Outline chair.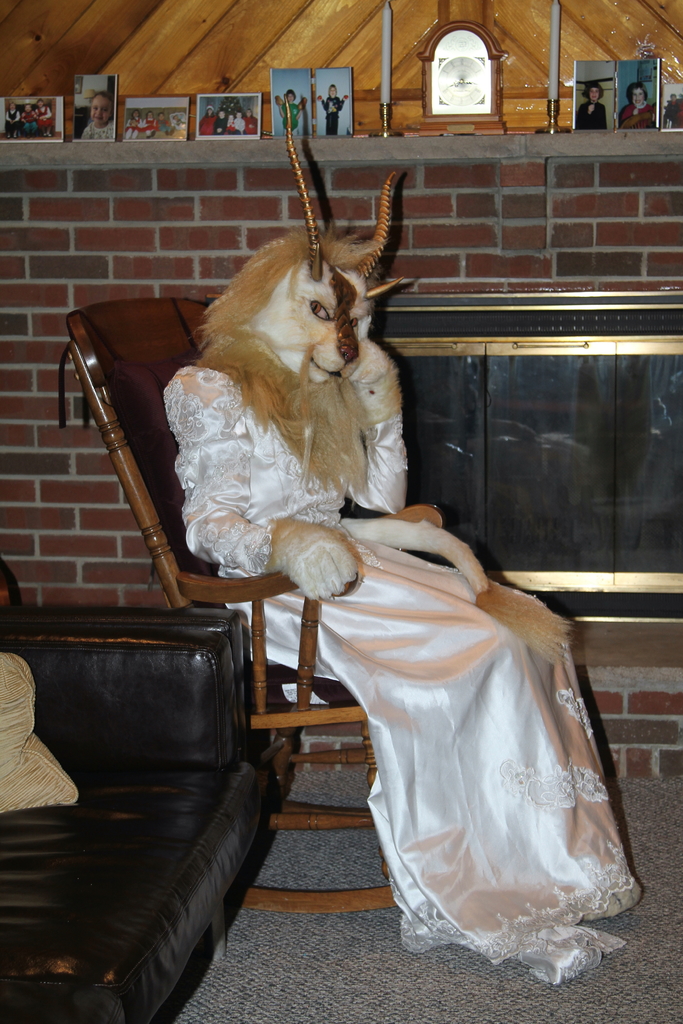
Outline: box(57, 293, 404, 916).
